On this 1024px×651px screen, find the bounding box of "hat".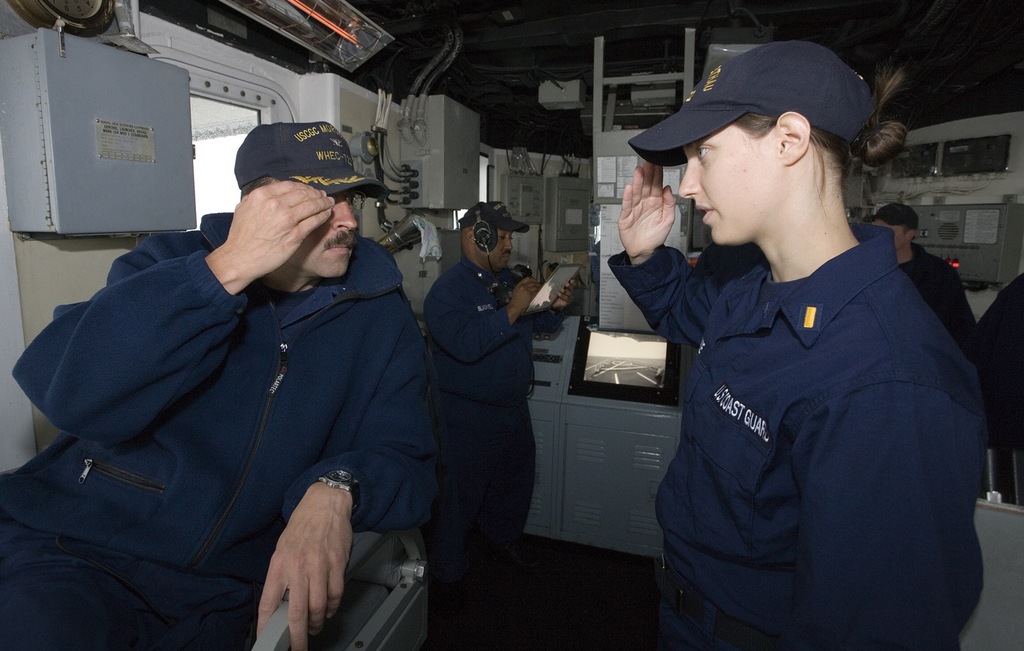
Bounding box: Rect(865, 204, 917, 229).
